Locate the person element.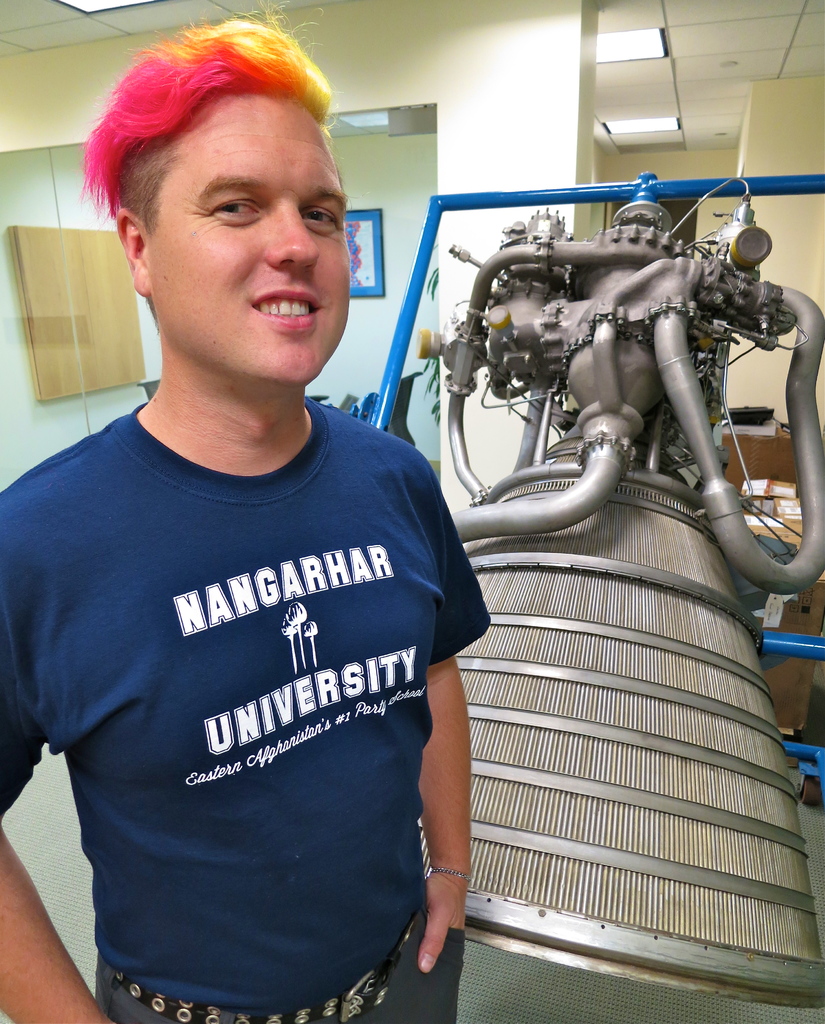
Element bbox: <box>0,13,497,1023</box>.
